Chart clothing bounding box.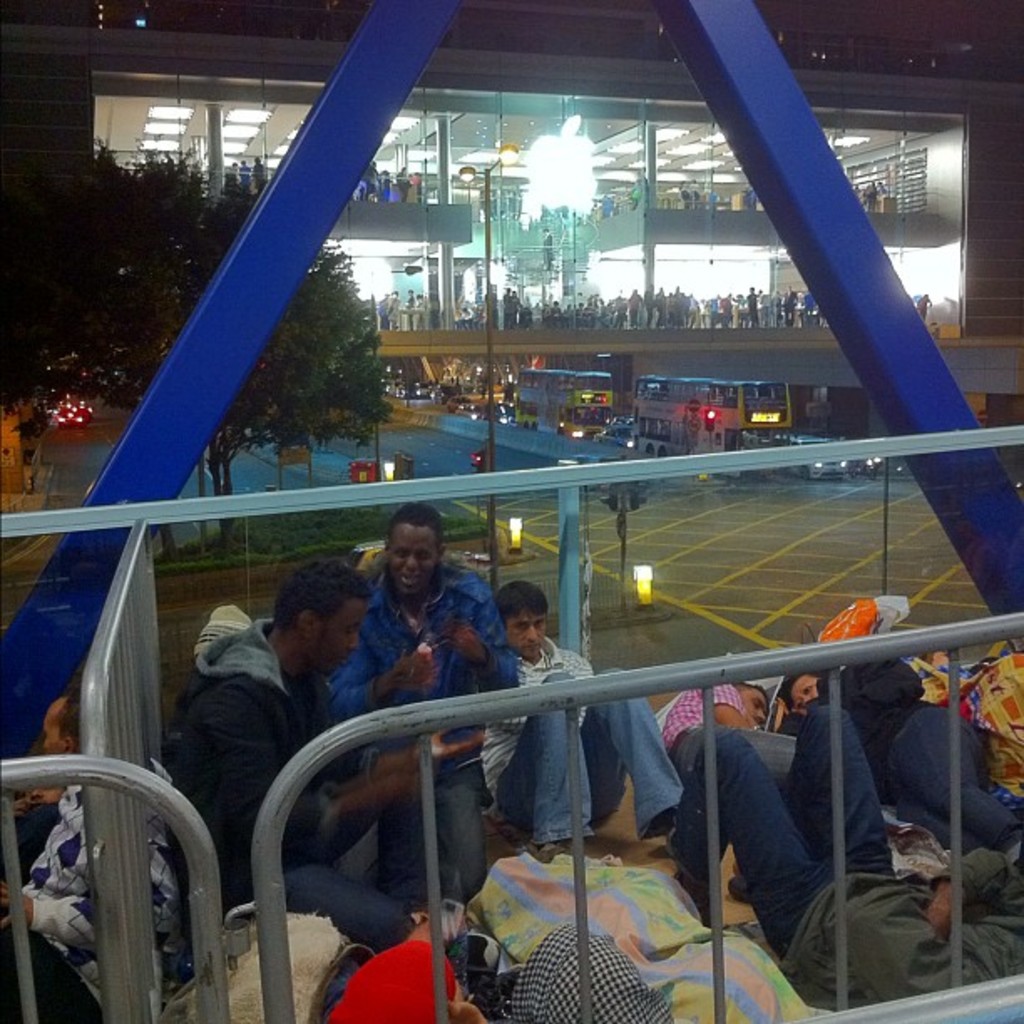
Charted: [left=602, top=197, right=611, bottom=214].
